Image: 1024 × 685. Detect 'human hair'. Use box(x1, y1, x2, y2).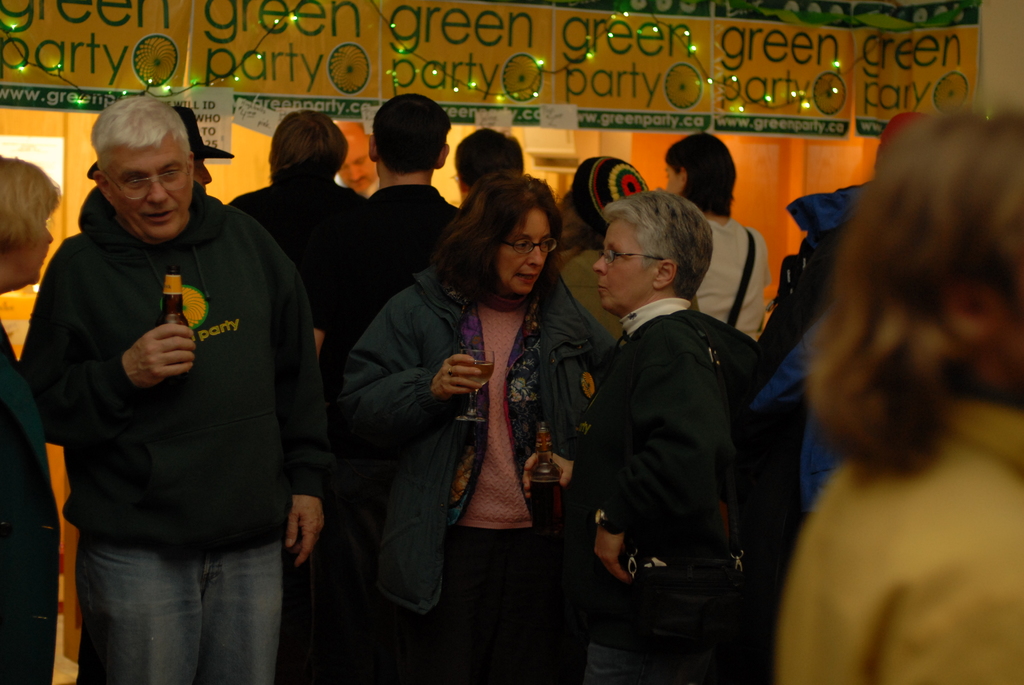
box(802, 100, 1007, 519).
